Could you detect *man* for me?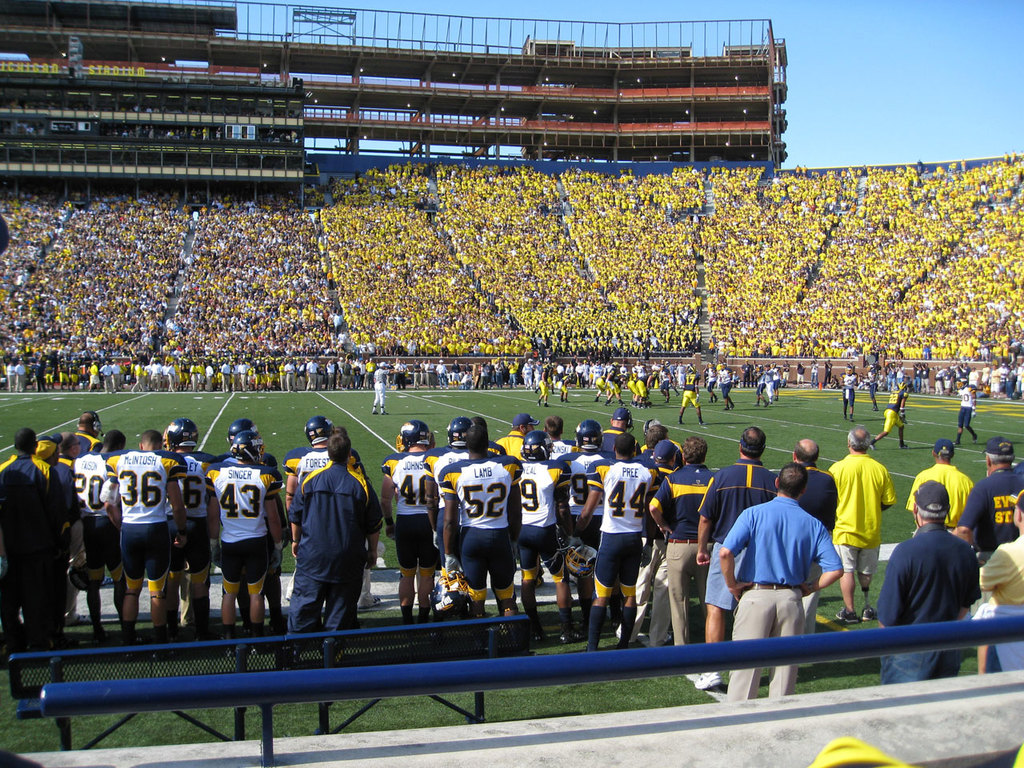
Detection result: bbox=[557, 421, 600, 638].
